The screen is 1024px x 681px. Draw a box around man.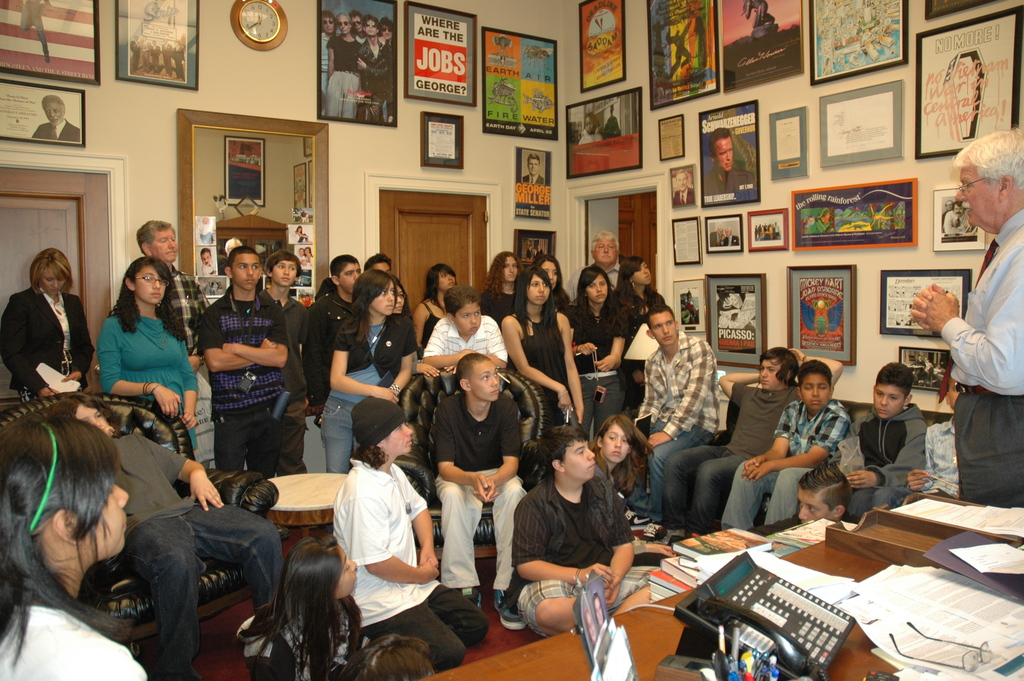
x1=669 y1=167 x2=696 y2=208.
